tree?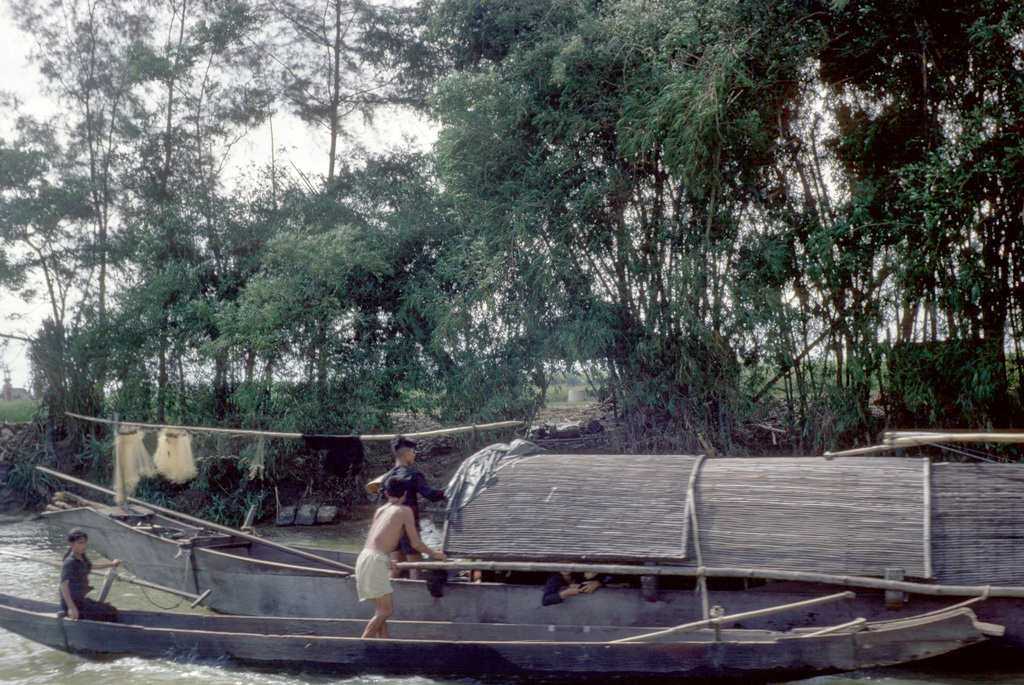
x1=0 y1=143 x2=76 y2=442
